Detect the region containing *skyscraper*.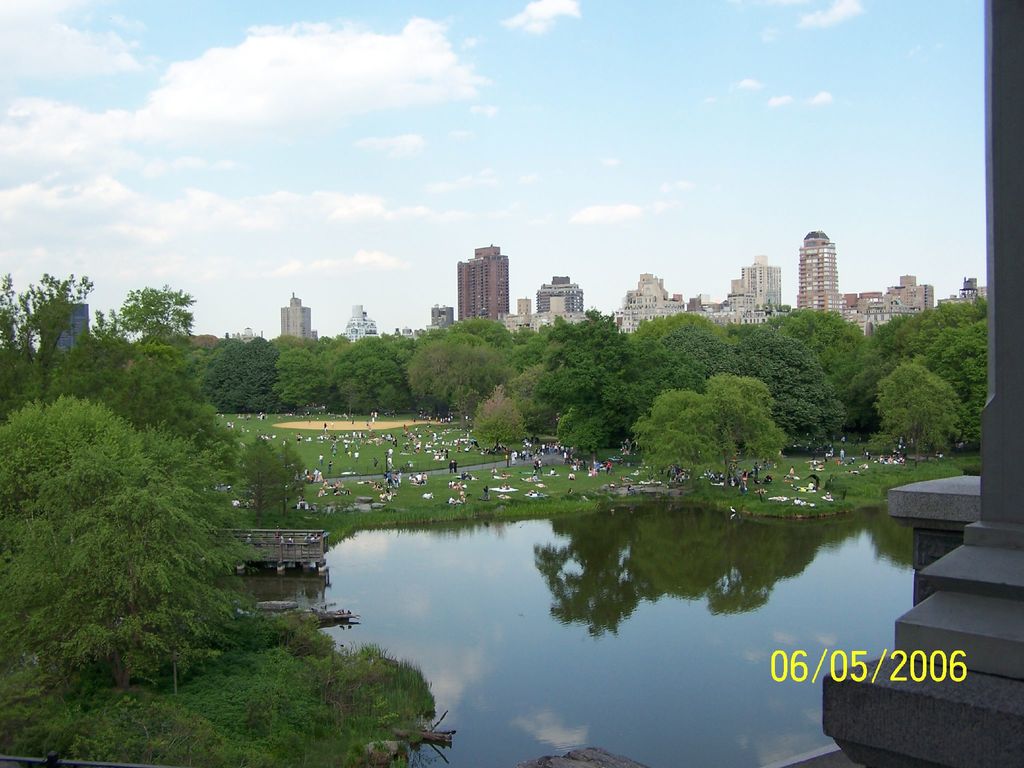
{"left": 445, "top": 232, "right": 529, "bottom": 327}.
